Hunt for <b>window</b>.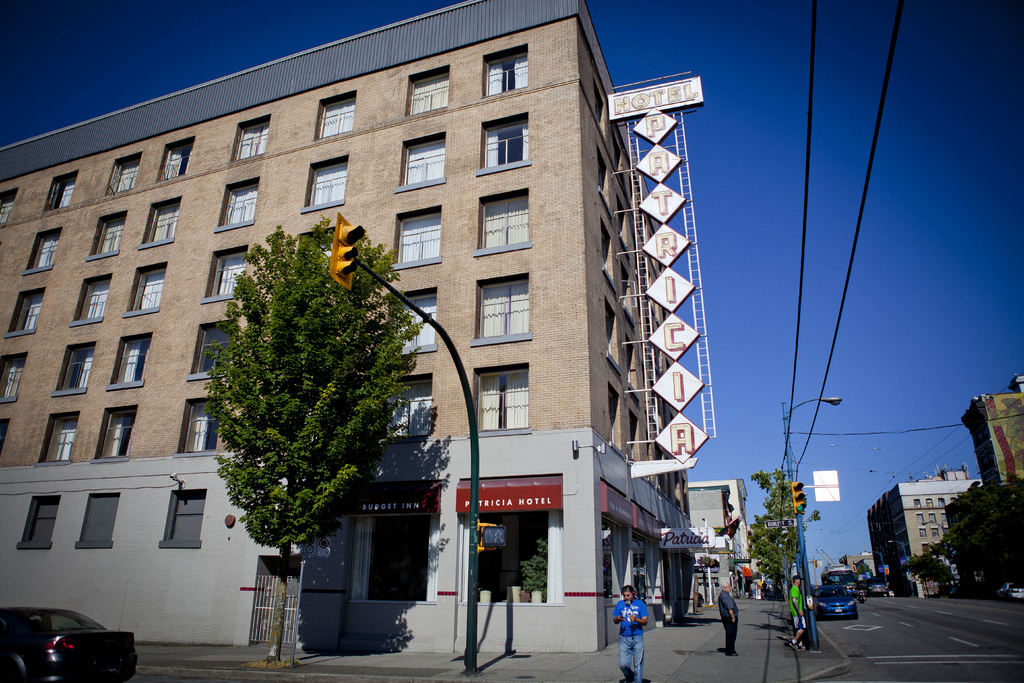
Hunted down at left=163, top=489, right=206, bottom=544.
